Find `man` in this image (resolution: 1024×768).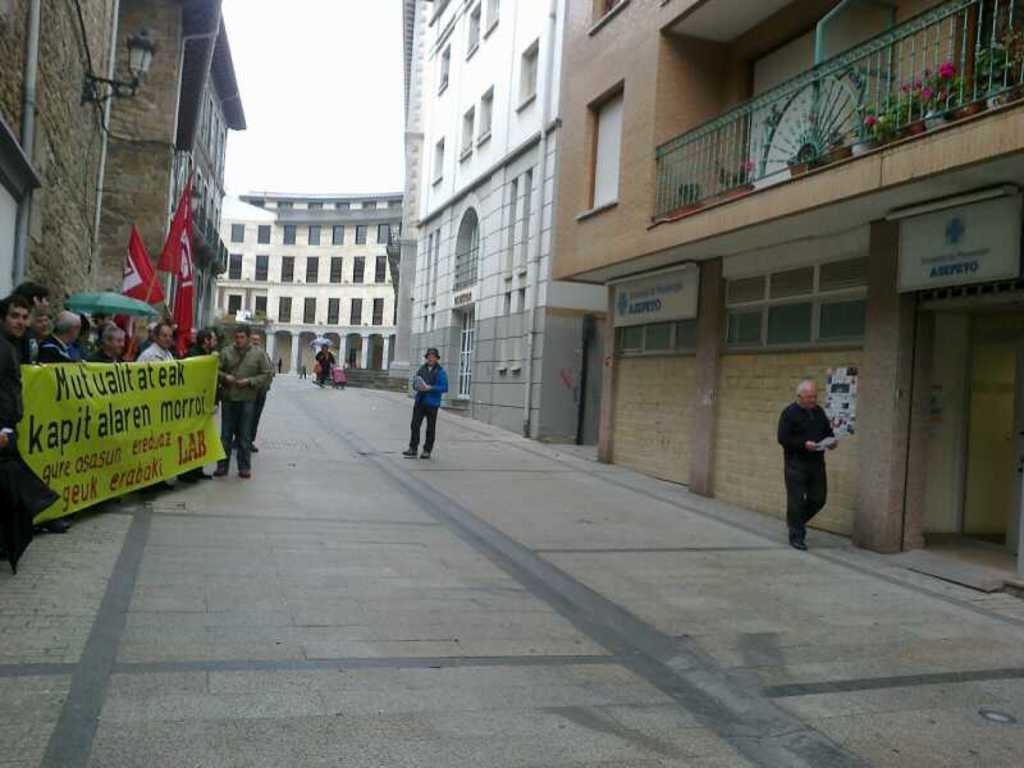
x1=0 y1=292 x2=70 y2=530.
